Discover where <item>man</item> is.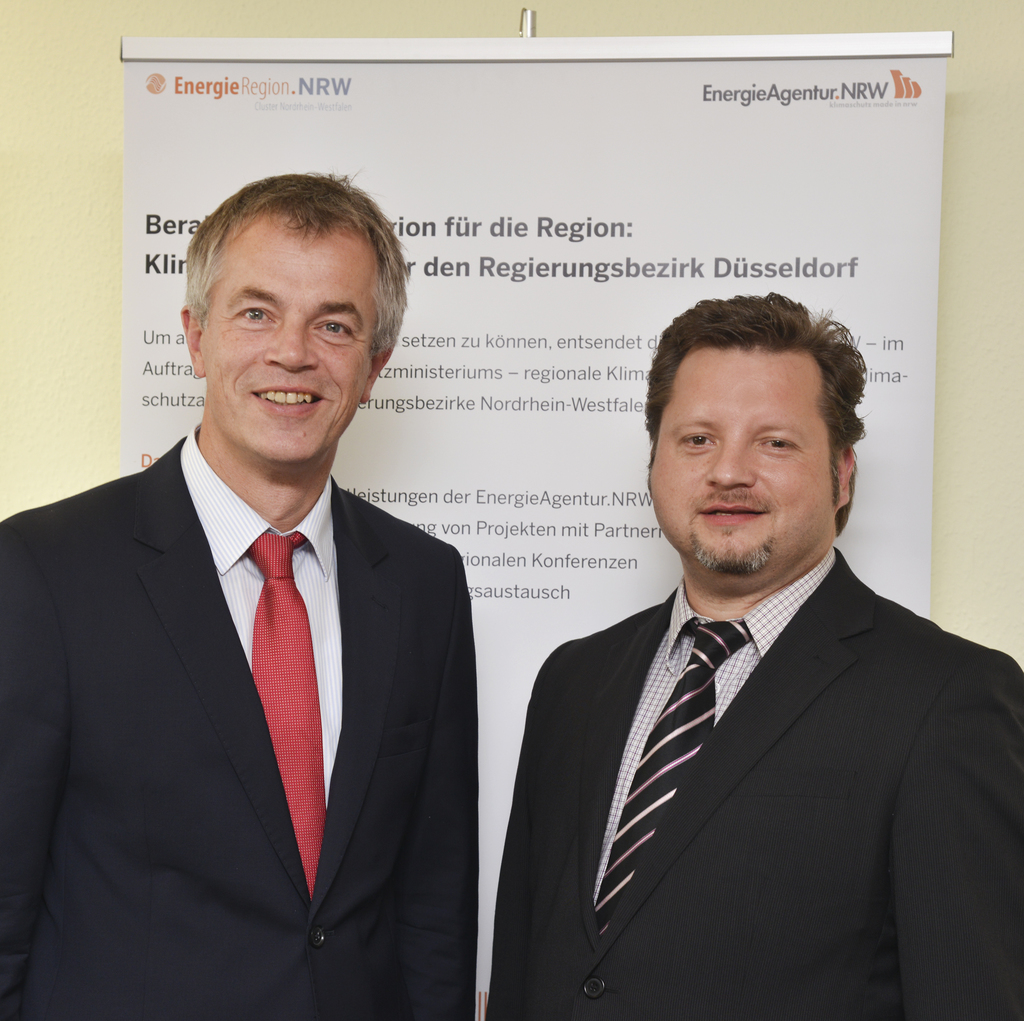
Discovered at {"left": 0, "top": 161, "right": 479, "bottom": 1020}.
